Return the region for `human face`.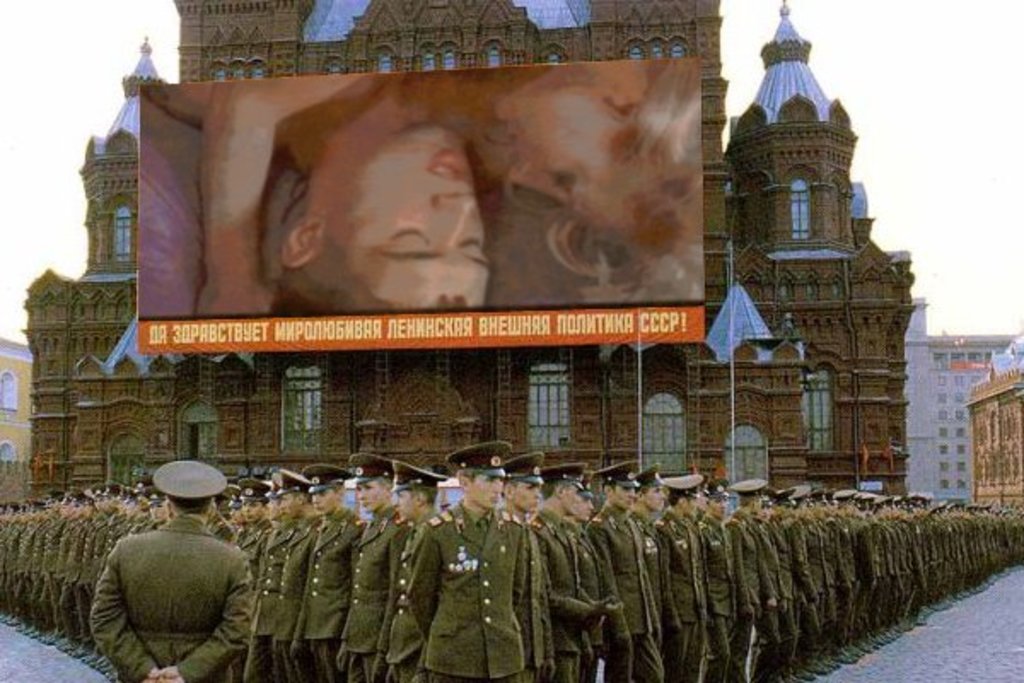
Rect(471, 478, 503, 511).
